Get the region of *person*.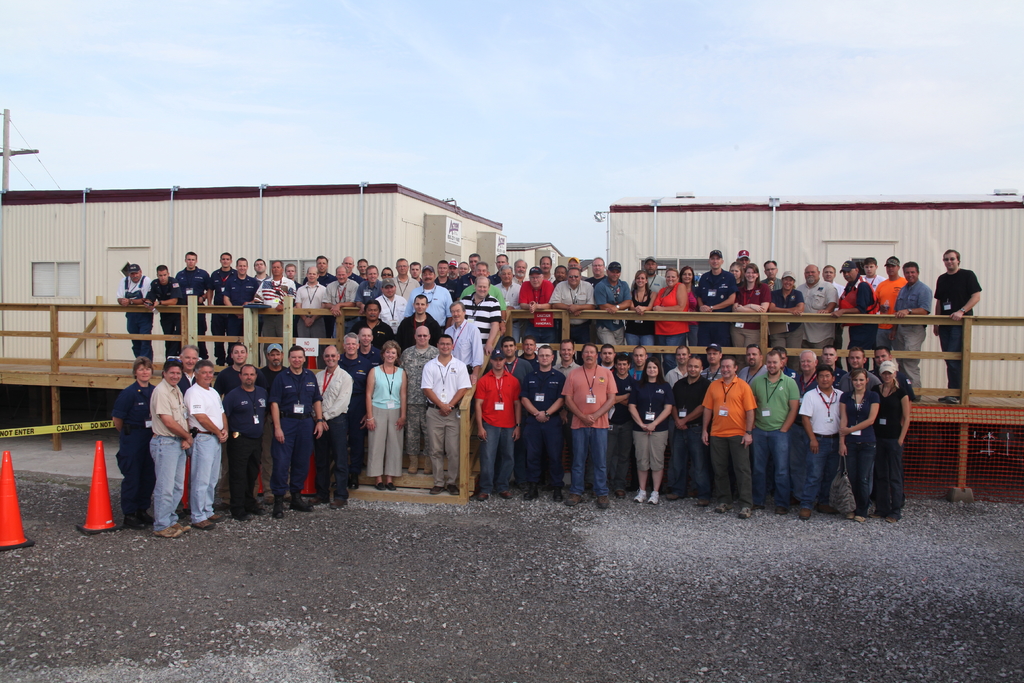
locate(220, 256, 259, 358).
